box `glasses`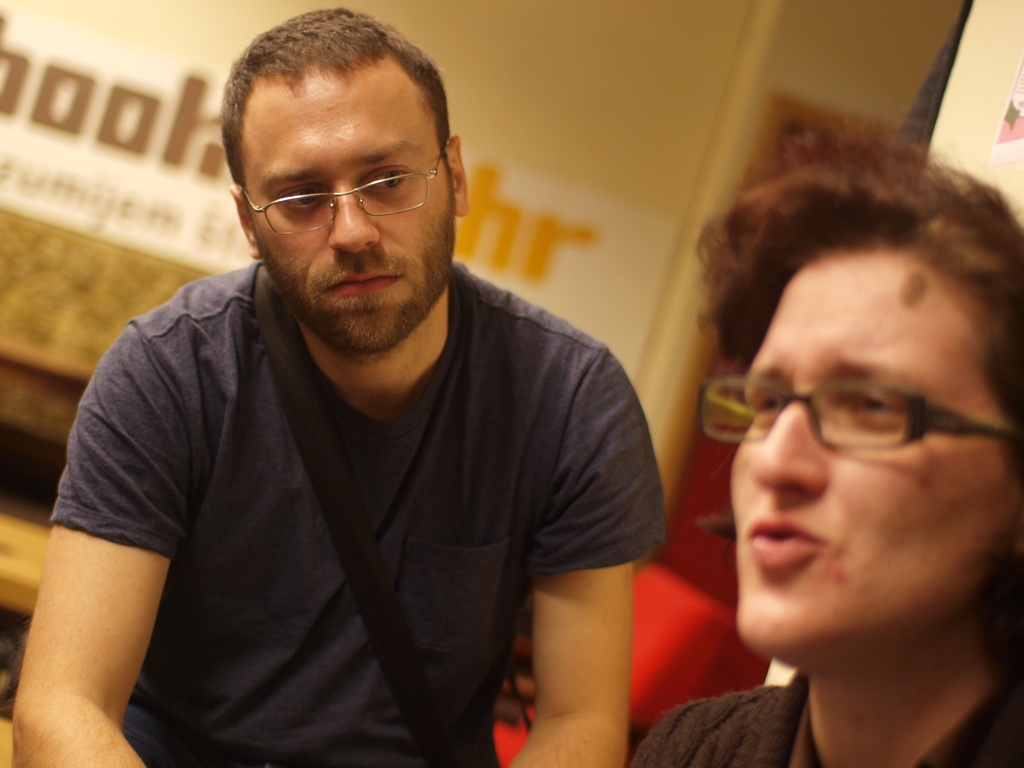
l=244, t=144, r=447, b=241
